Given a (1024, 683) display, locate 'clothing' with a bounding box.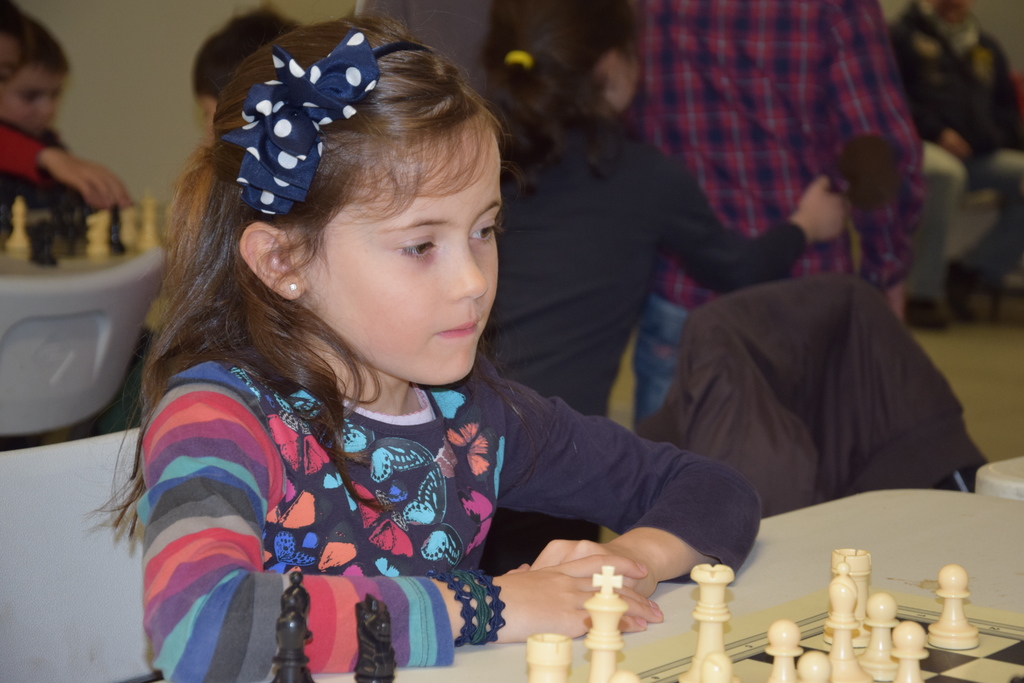
Located: x1=637 y1=272 x2=995 y2=522.
